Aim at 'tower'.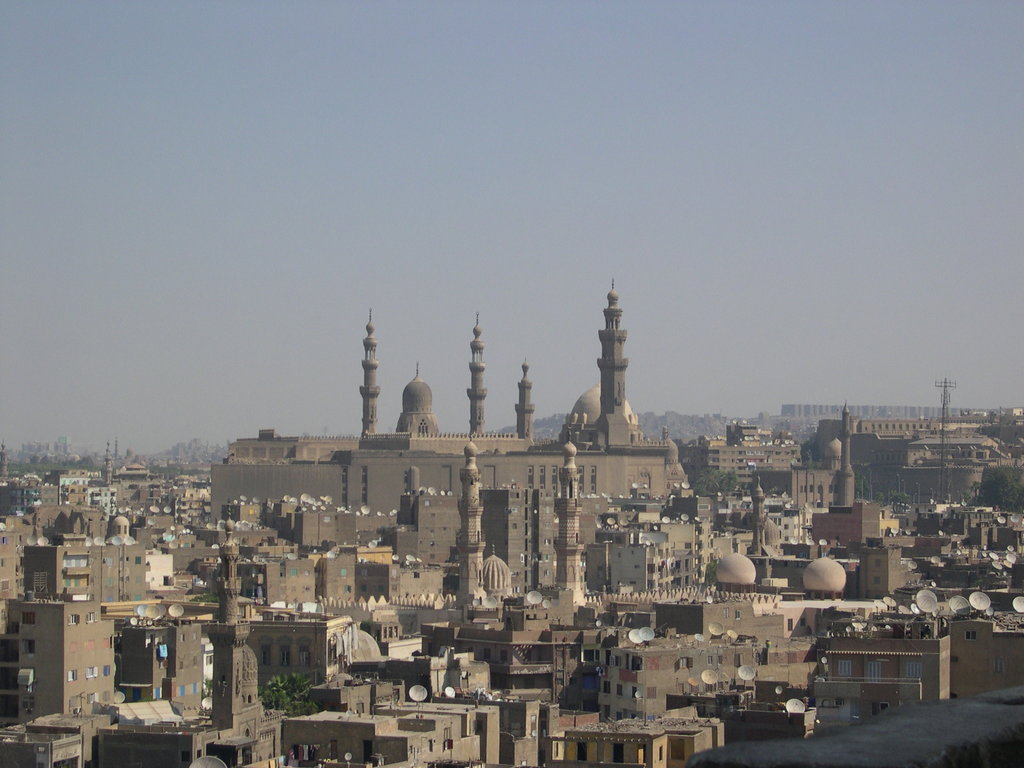
Aimed at box=[463, 312, 493, 437].
